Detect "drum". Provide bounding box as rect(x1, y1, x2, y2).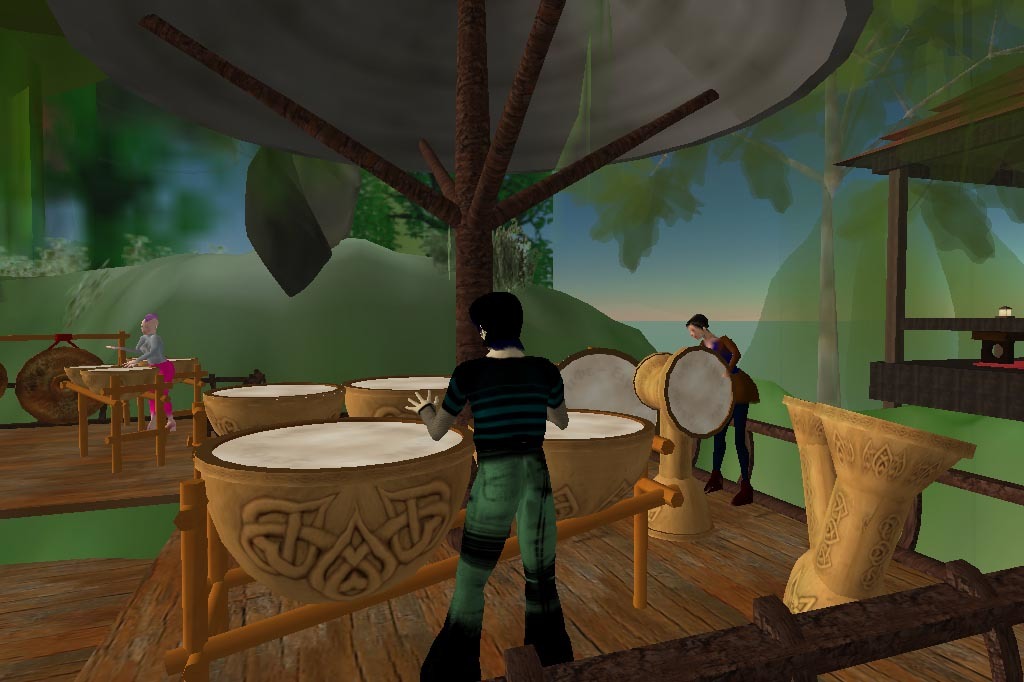
rect(560, 348, 654, 423).
